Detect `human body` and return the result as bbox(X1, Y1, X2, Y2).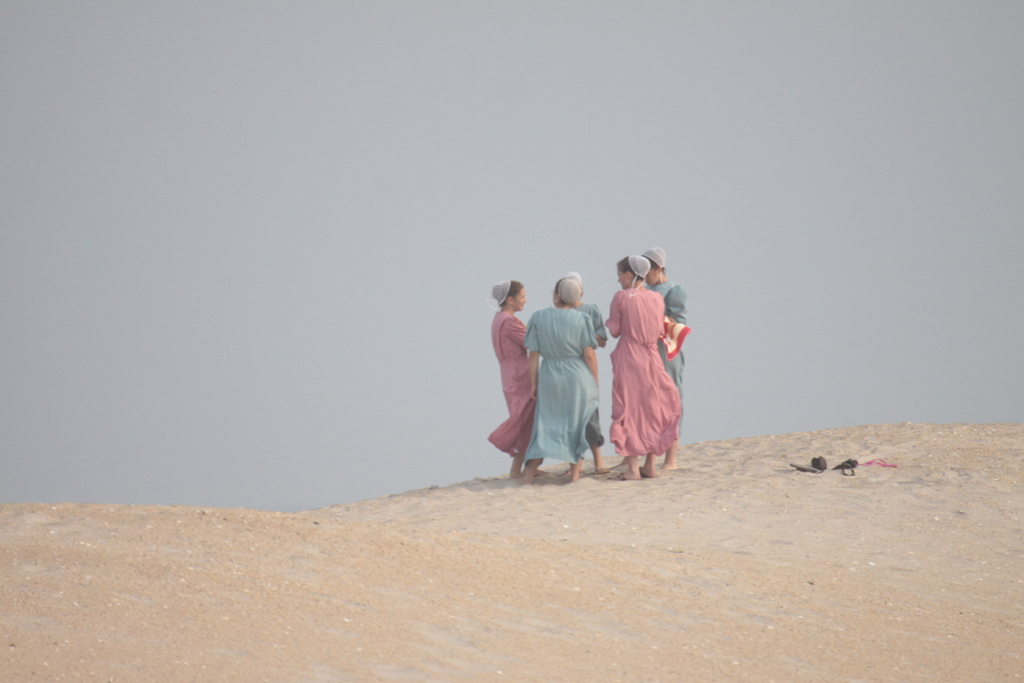
bbox(519, 278, 605, 482).
